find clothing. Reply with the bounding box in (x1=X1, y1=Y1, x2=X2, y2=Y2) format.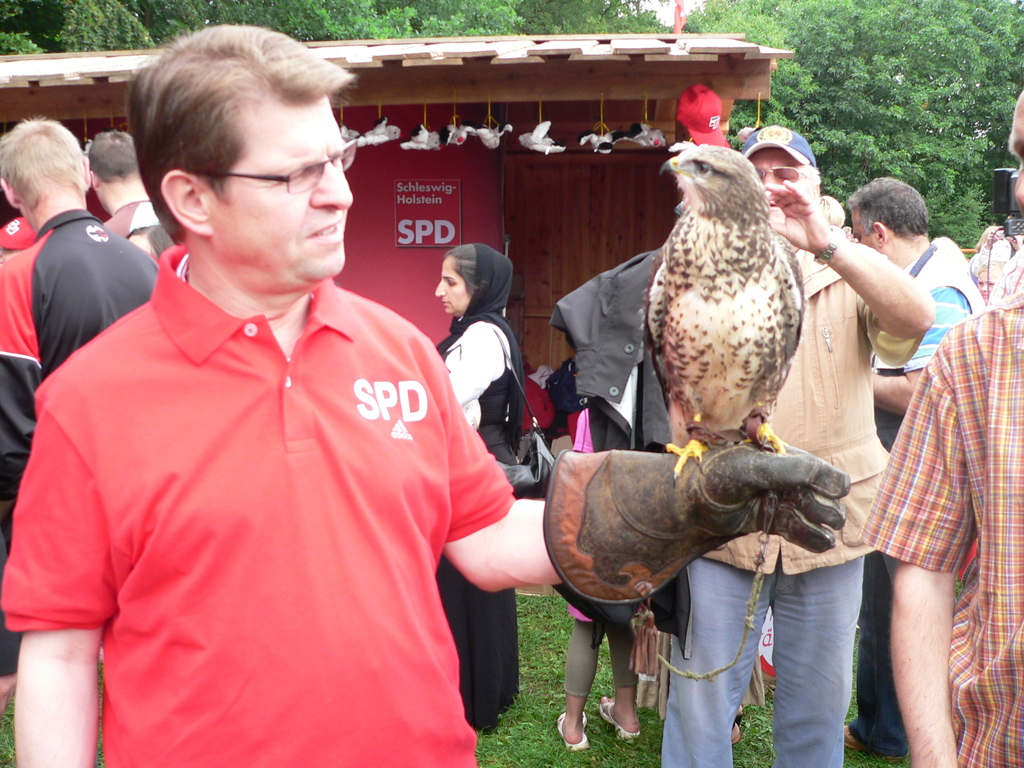
(x1=867, y1=235, x2=981, y2=449).
